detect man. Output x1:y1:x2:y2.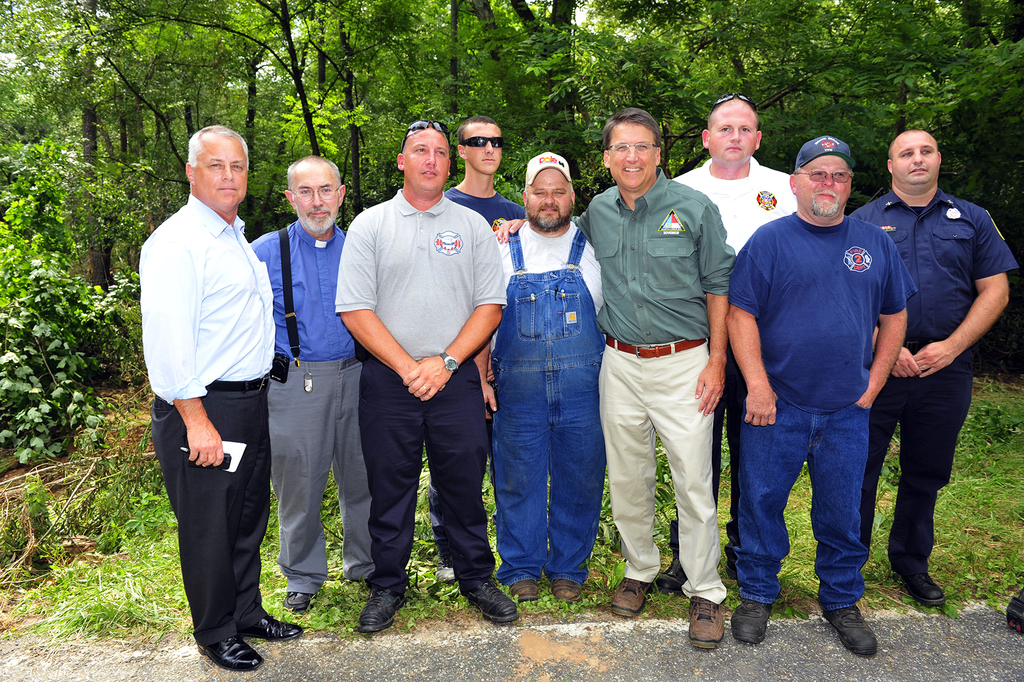
436:117:528:583.
